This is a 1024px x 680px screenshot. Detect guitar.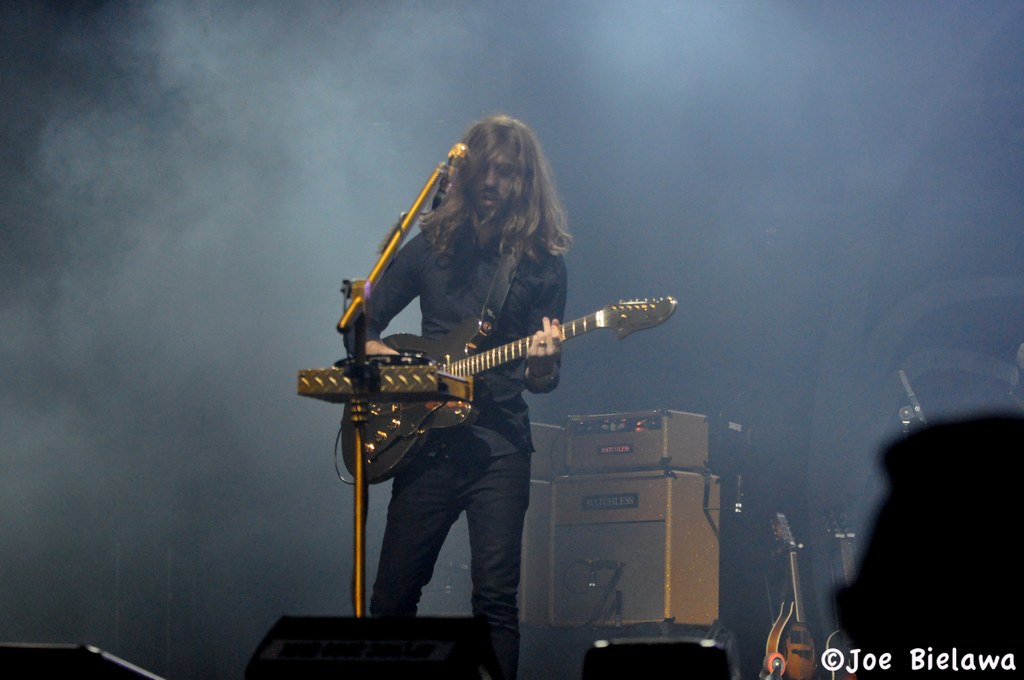
box=[340, 294, 680, 485].
